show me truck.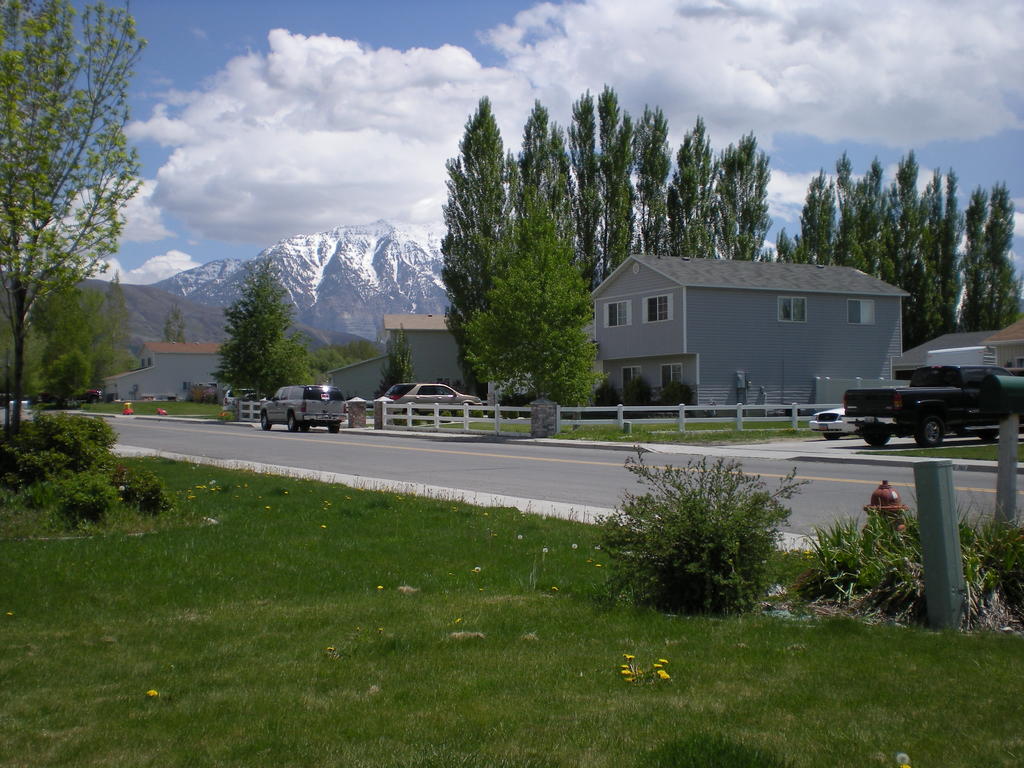
truck is here: [x1=840, y1=355, x2=1012, y2=454].
